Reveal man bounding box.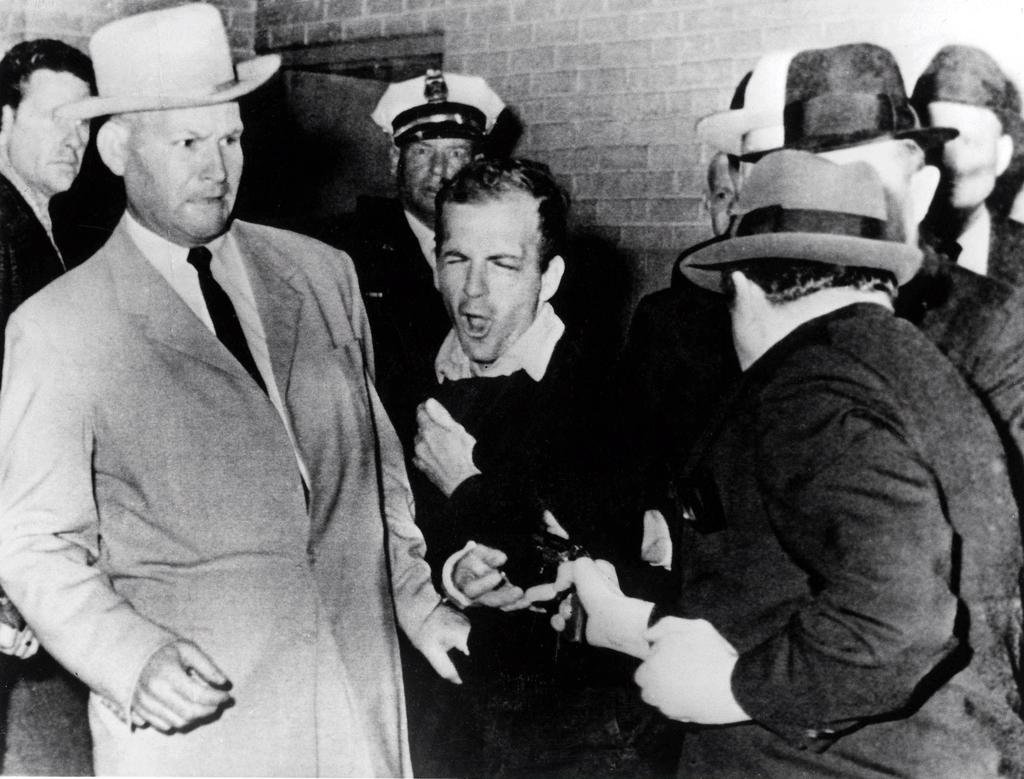
Revealed: pyautogui.locateOnScreen(0, 35, 97, 778).
